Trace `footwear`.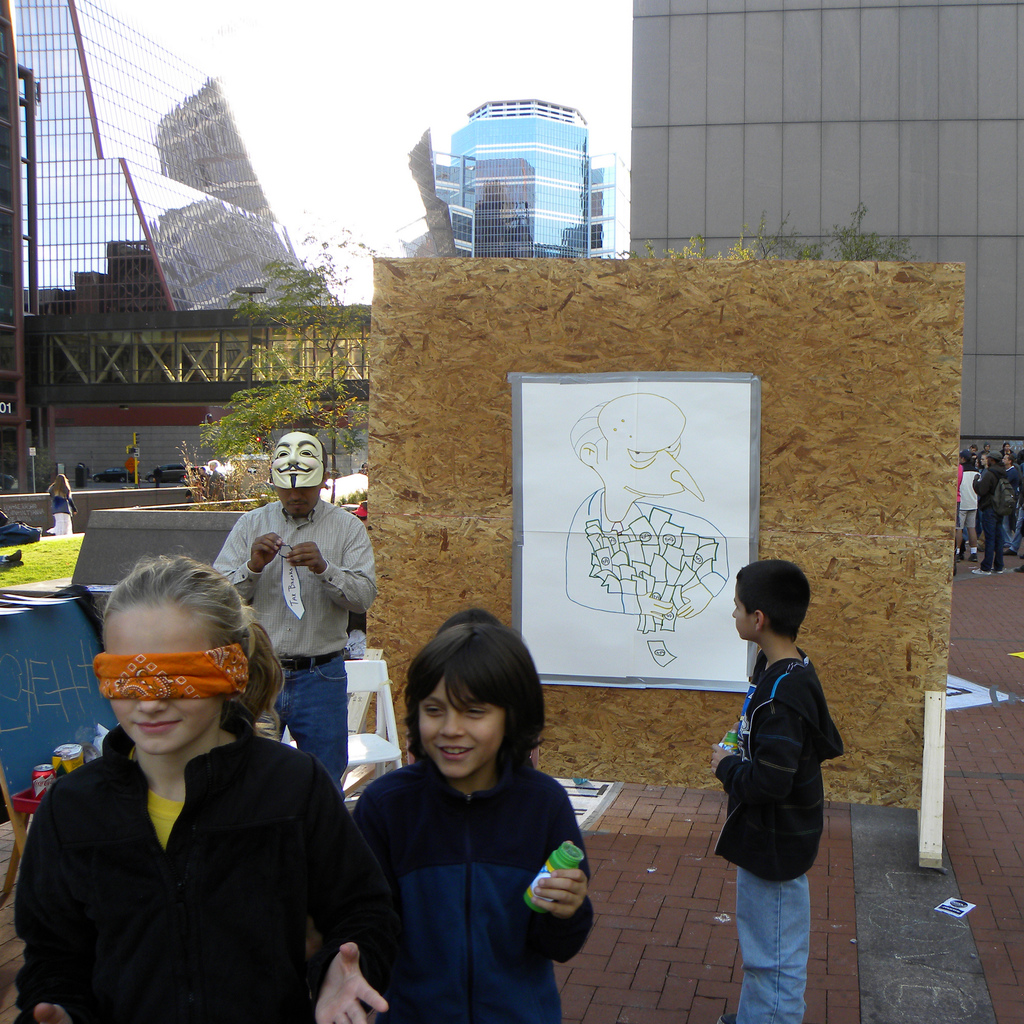
Traced to [720,1011,739,1022].
